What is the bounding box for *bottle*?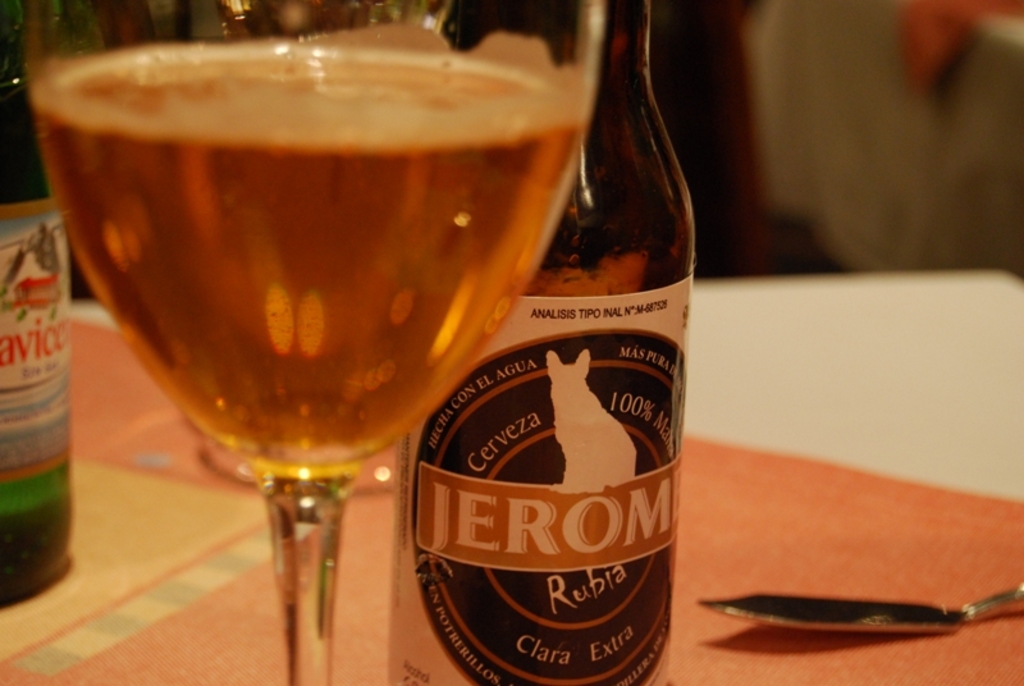
box=[475, 15, 695, 621].
